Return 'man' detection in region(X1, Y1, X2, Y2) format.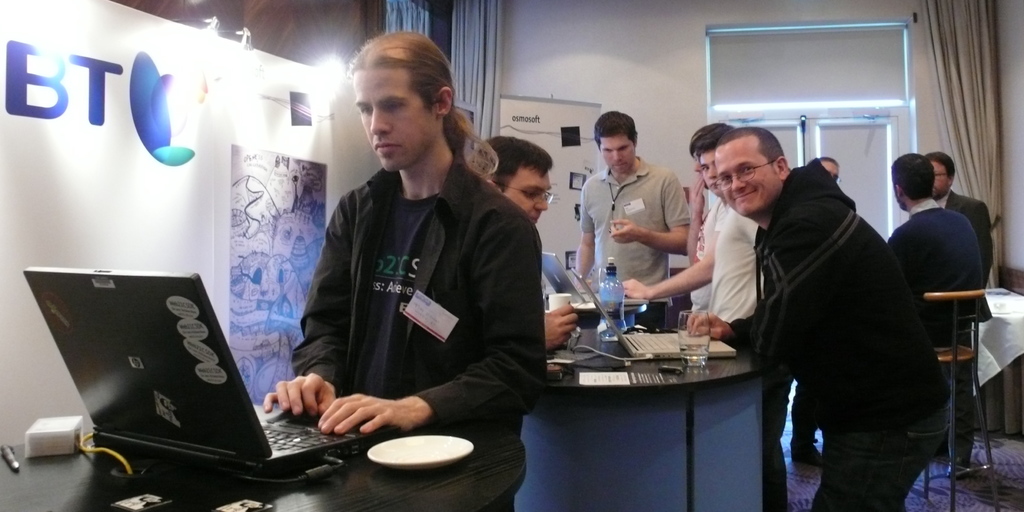
region(732, 111, 959, 501).
